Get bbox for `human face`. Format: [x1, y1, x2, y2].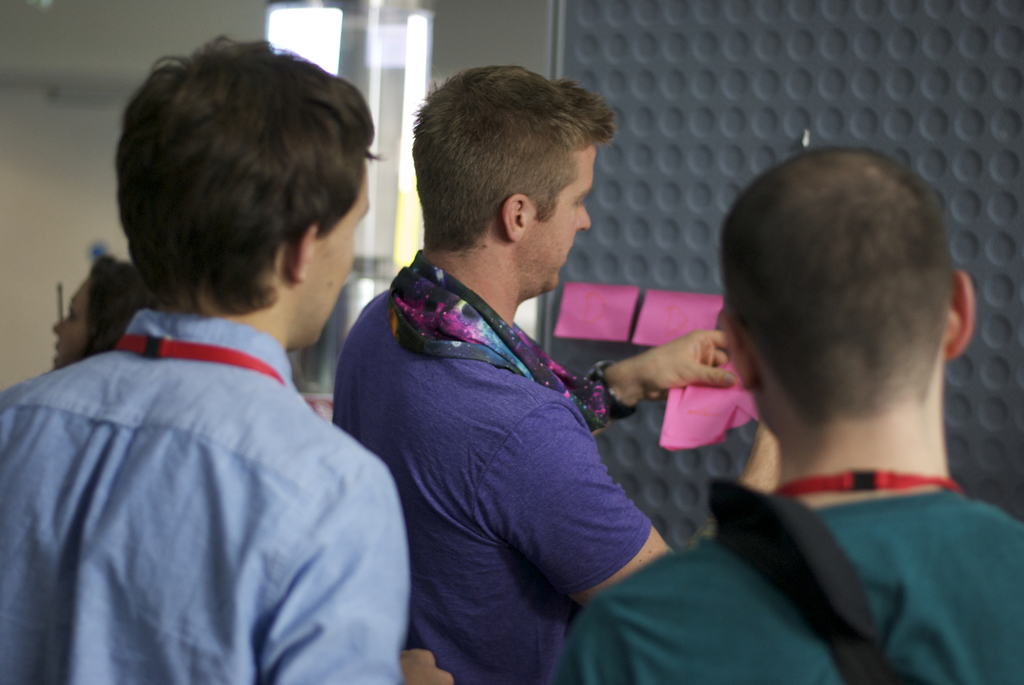
[292, 155, 362, 353].
